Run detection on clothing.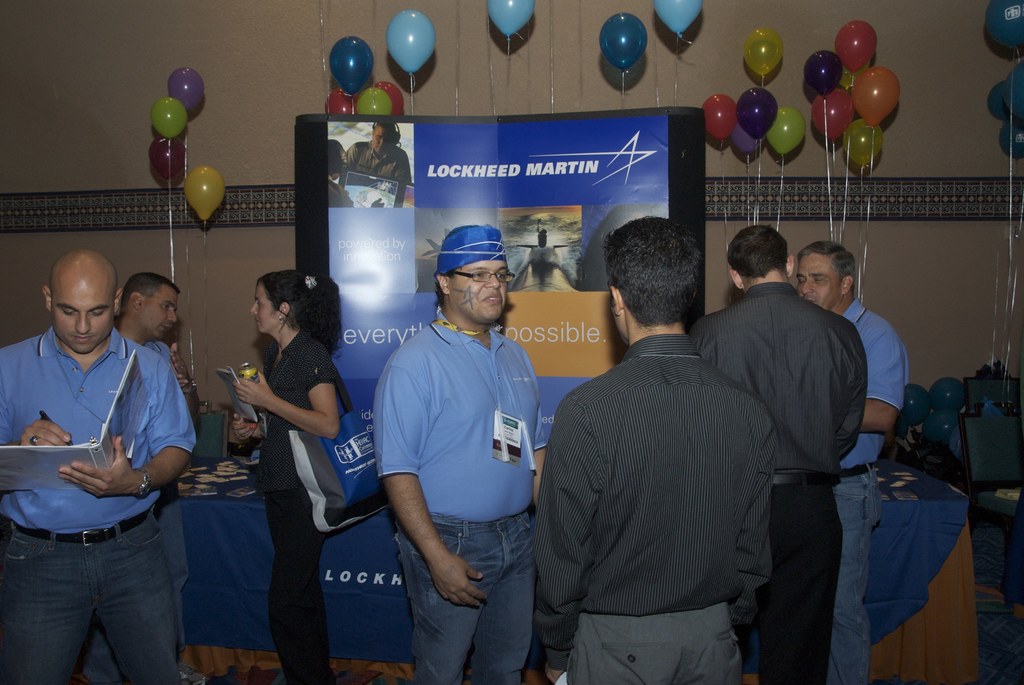
Result: region(836, 287, 916, 675).
